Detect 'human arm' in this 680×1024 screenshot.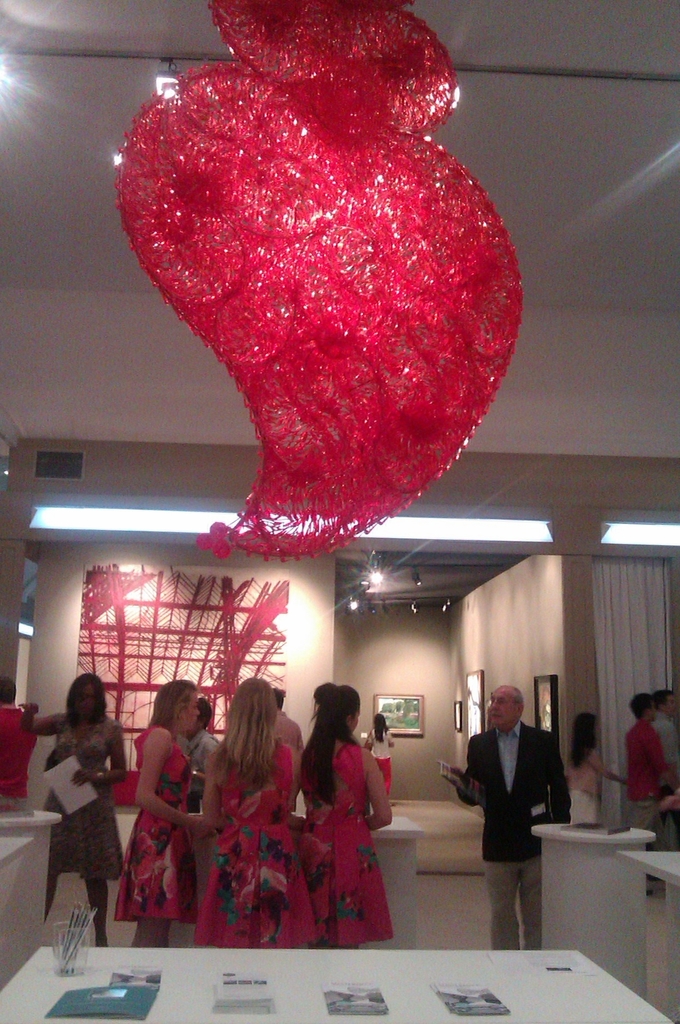
Detection: (left=548, top=732, right=569, bottom=824).
